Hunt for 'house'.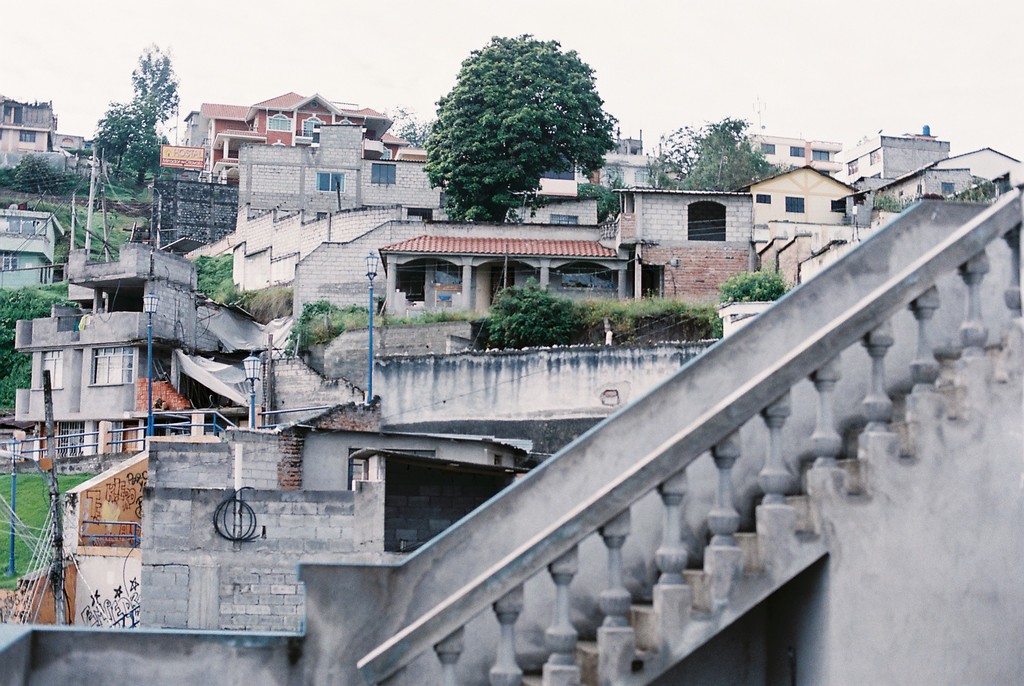
Hunted down at (x1=13, y1=241, x2=223, y2=453).
